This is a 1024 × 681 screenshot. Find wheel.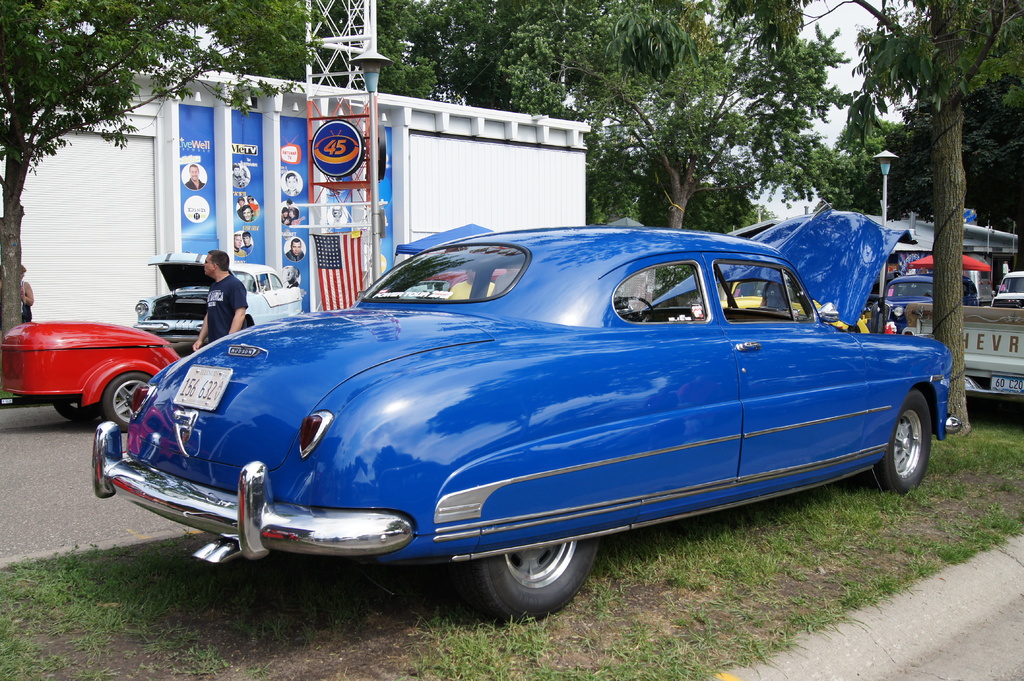
Bounding box: 879, 389, 931, 490.
